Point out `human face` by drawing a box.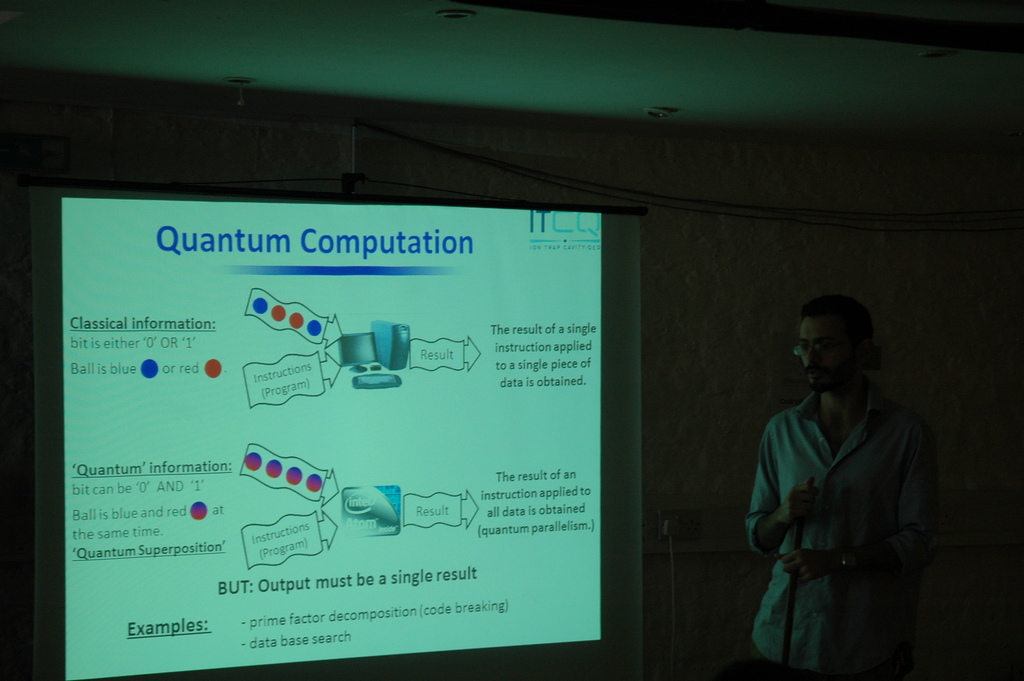
797:314:852:393.
